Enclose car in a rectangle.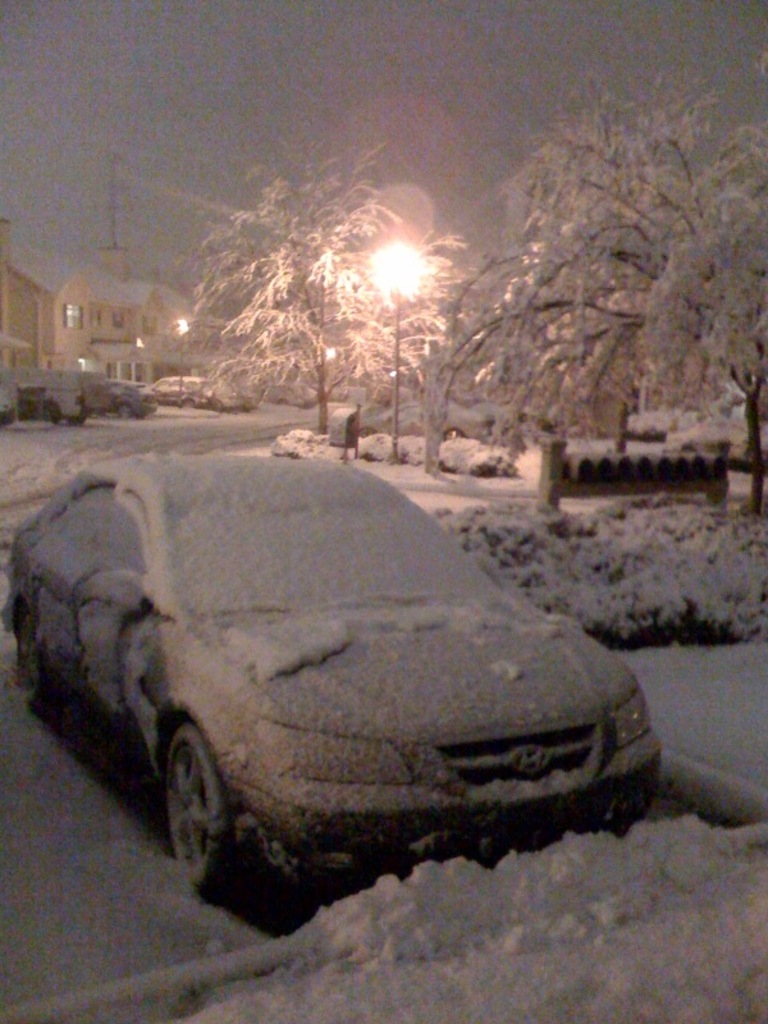
14/366/114/424.
